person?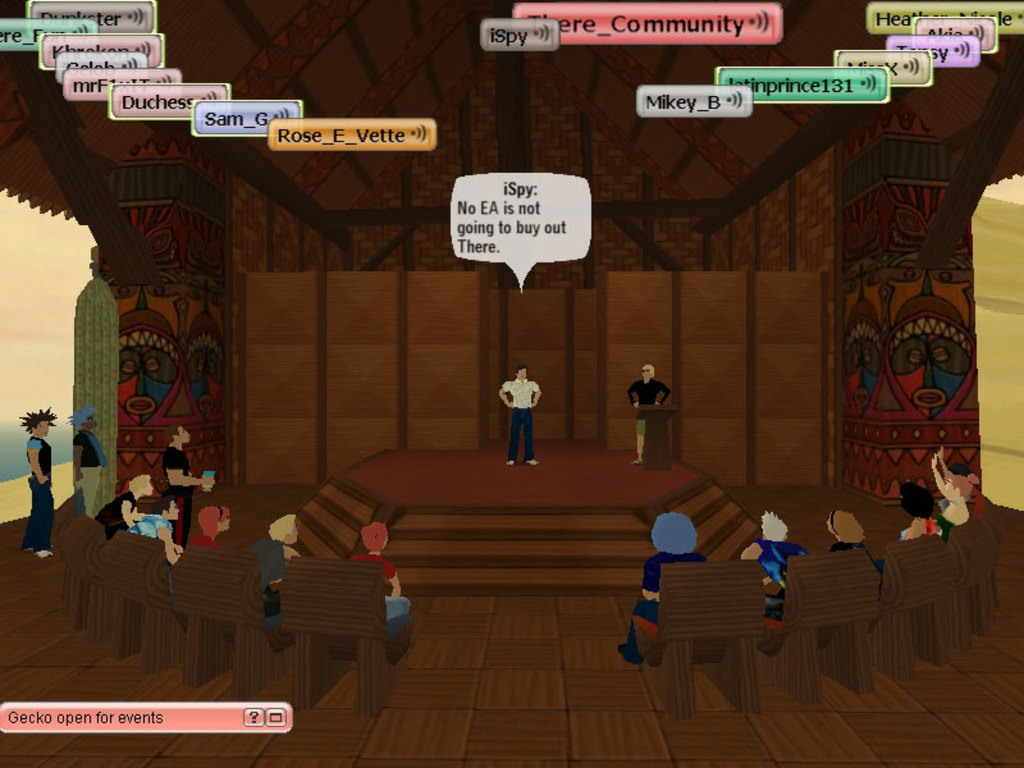
box=[900, 481, 945, 543]
